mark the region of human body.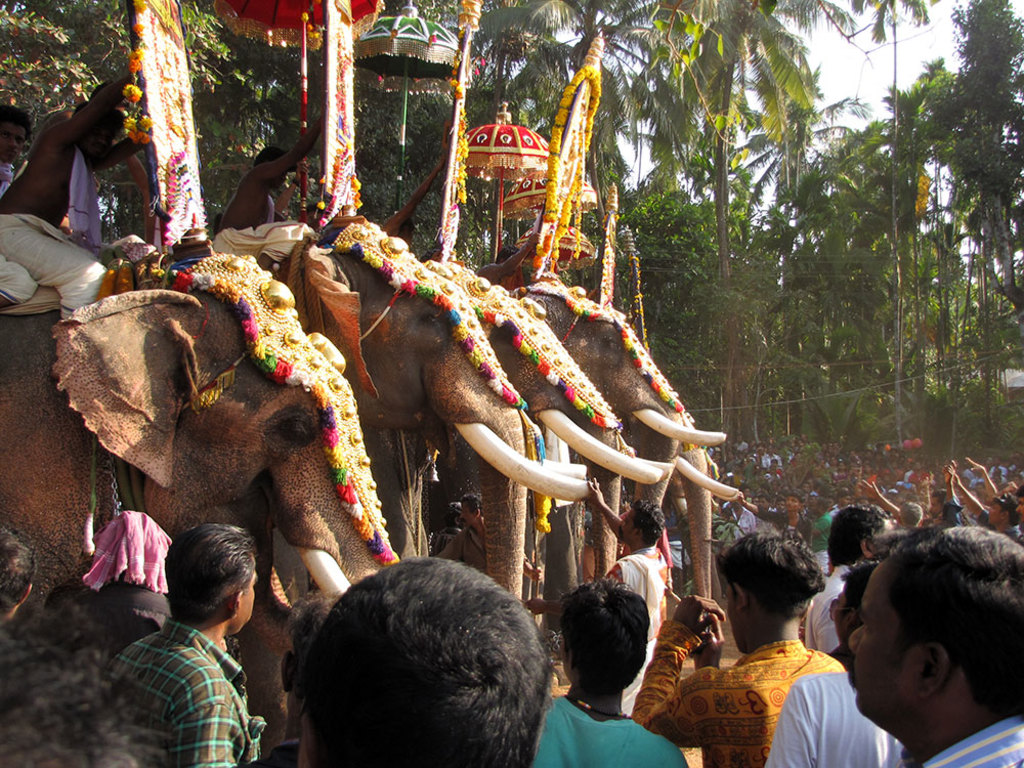
Region: detection(741, 496, 811, 547).
